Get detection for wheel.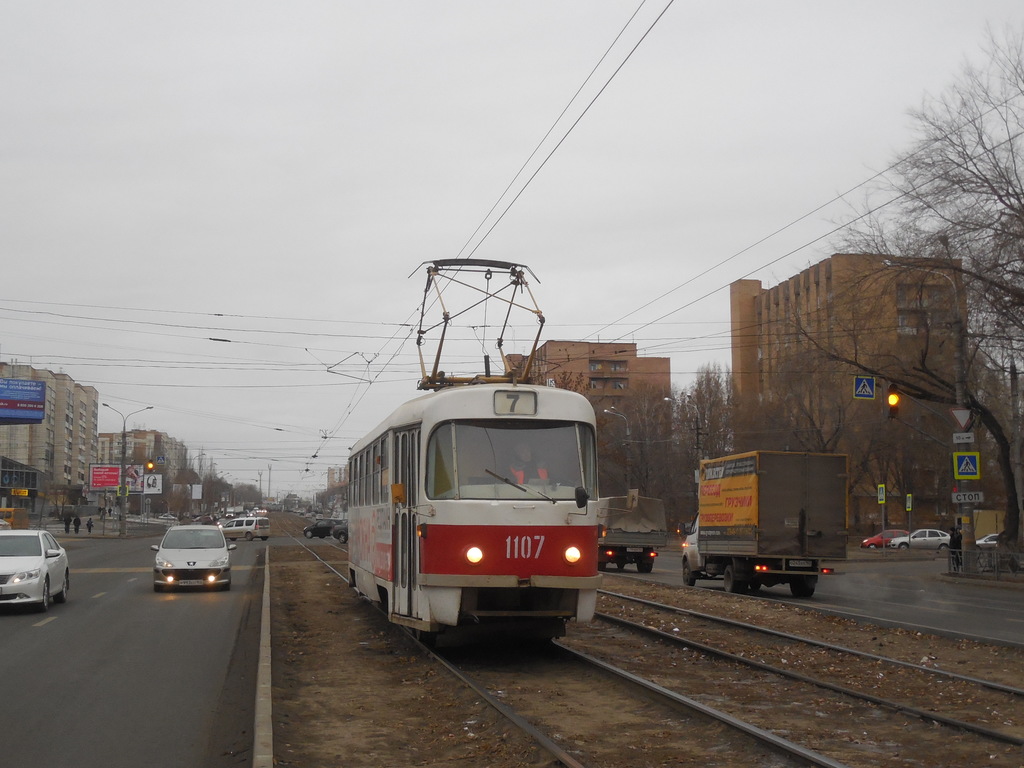
Detection: [38, 583, 52, 611].
